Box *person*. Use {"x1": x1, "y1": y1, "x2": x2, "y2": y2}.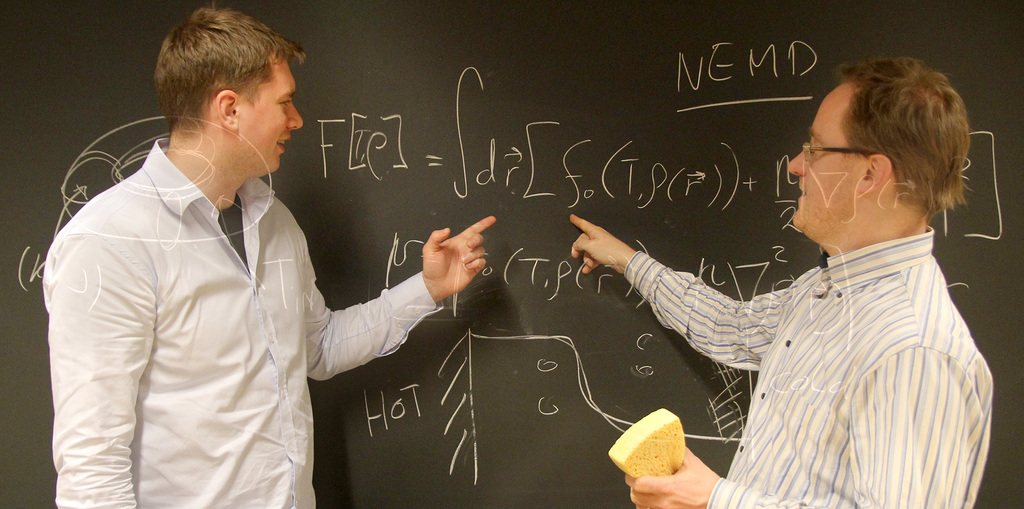
{"x1": 660, "y1": 53, "x2": 1005, "y2": 508}.
